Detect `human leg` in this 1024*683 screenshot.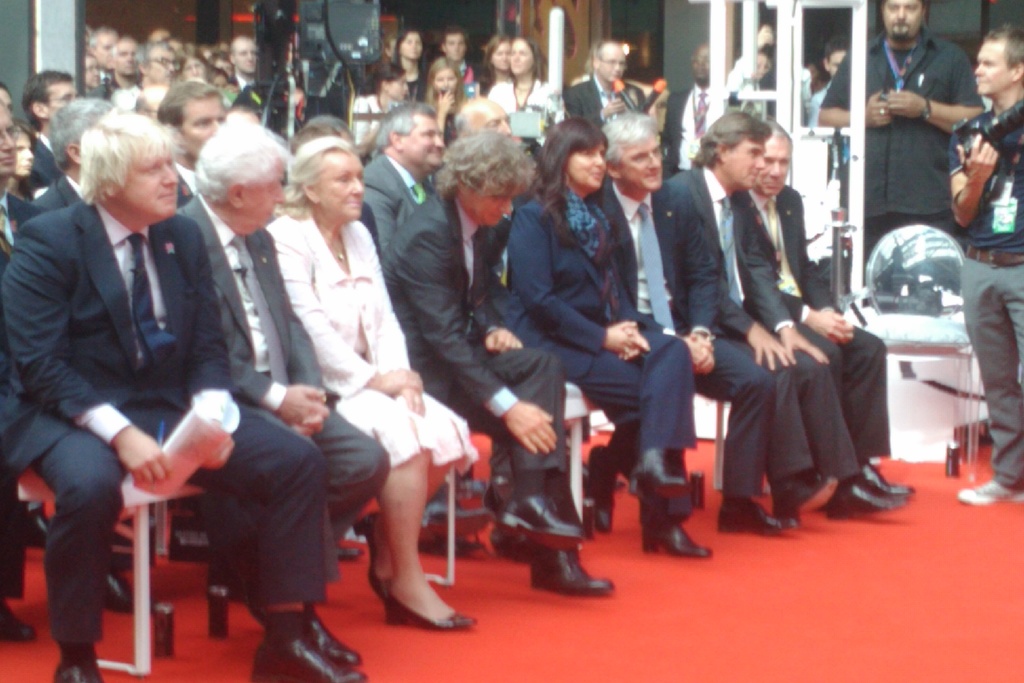
Detection: [x1=252, y1=404, x2=388, y2=663].
